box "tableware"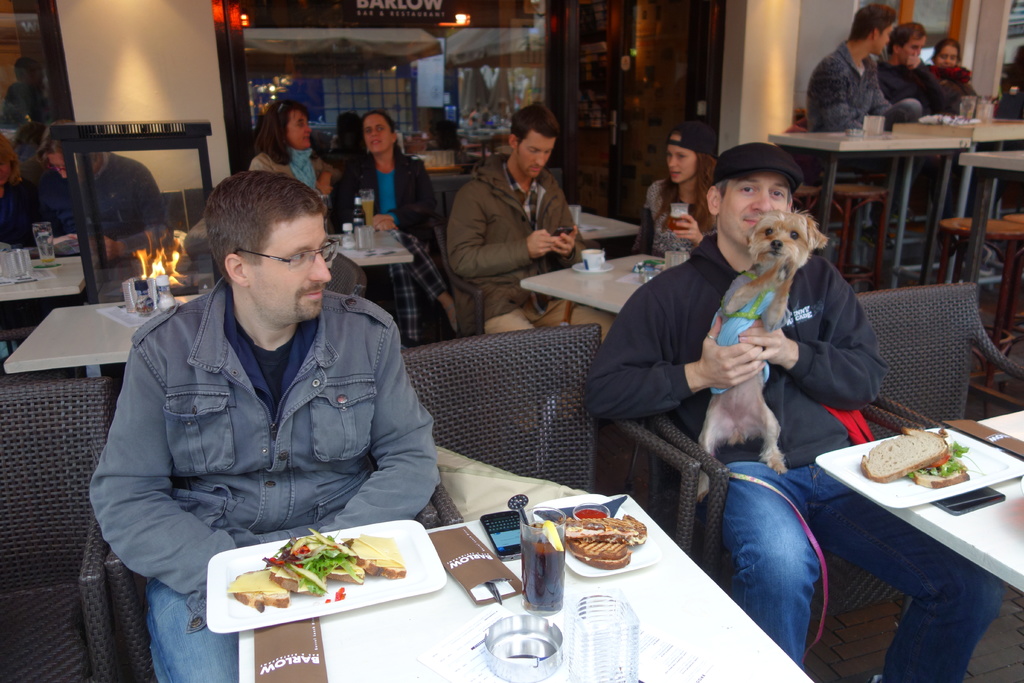
(149, 278, 178, 308)
